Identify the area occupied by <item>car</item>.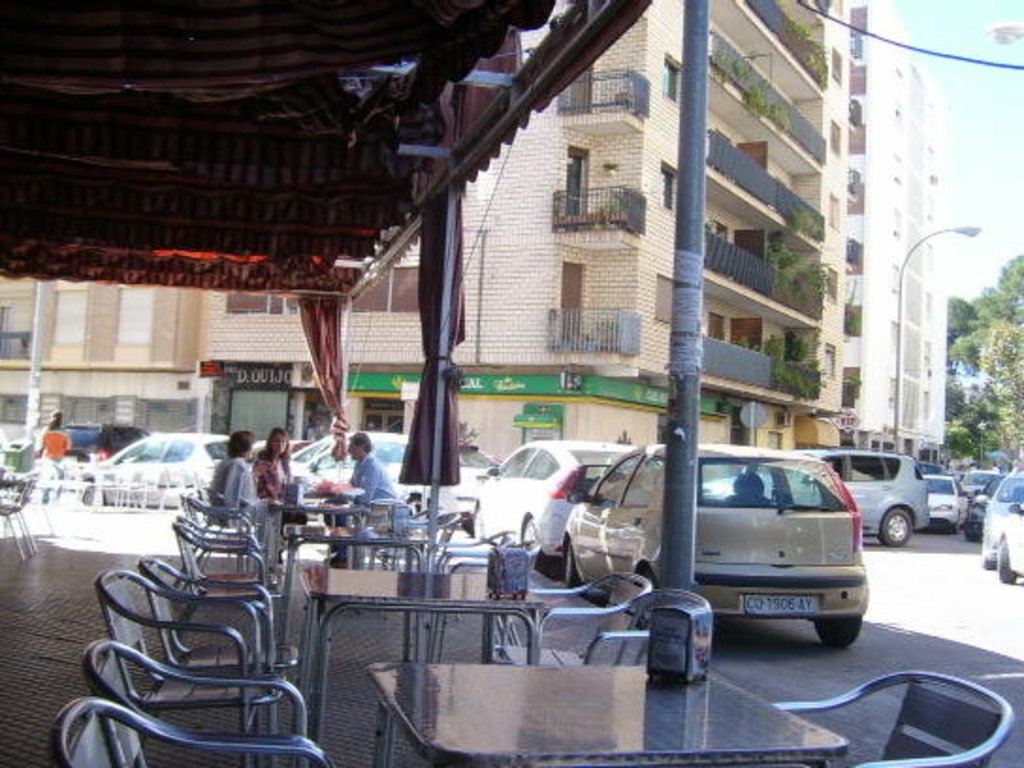
Area: 557:444:866:648.
